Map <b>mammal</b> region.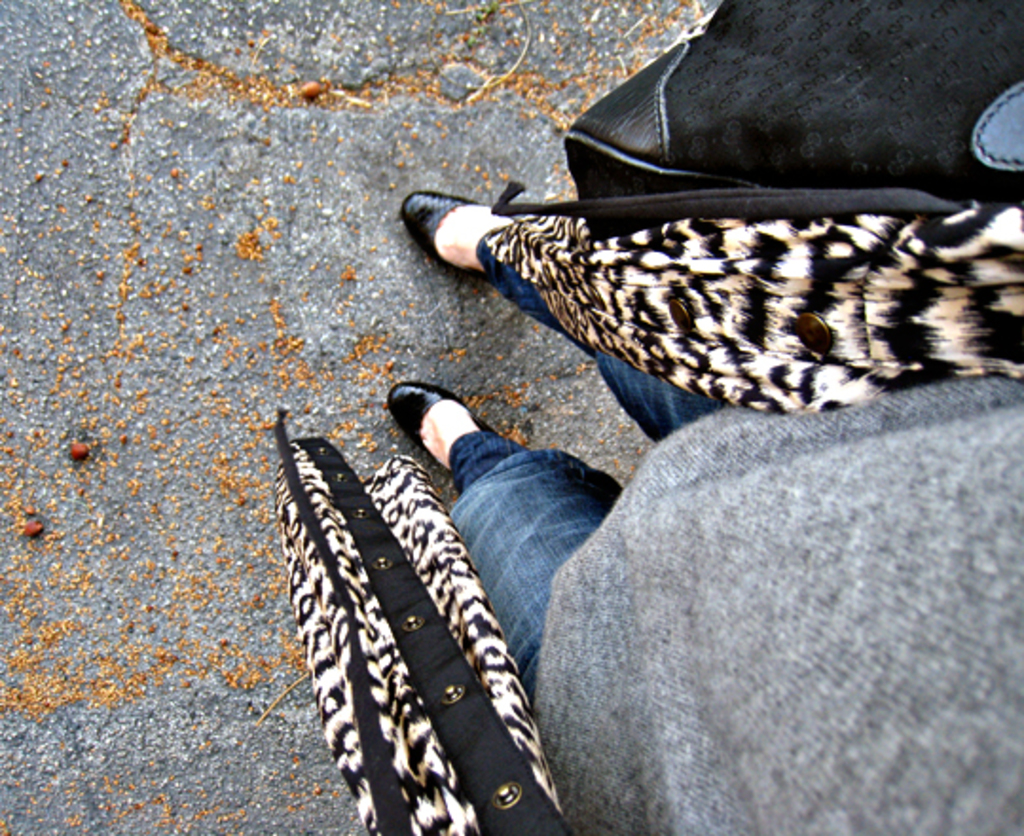
Mapped to [x1=385, y1=191, x2=1022, y2=834].
